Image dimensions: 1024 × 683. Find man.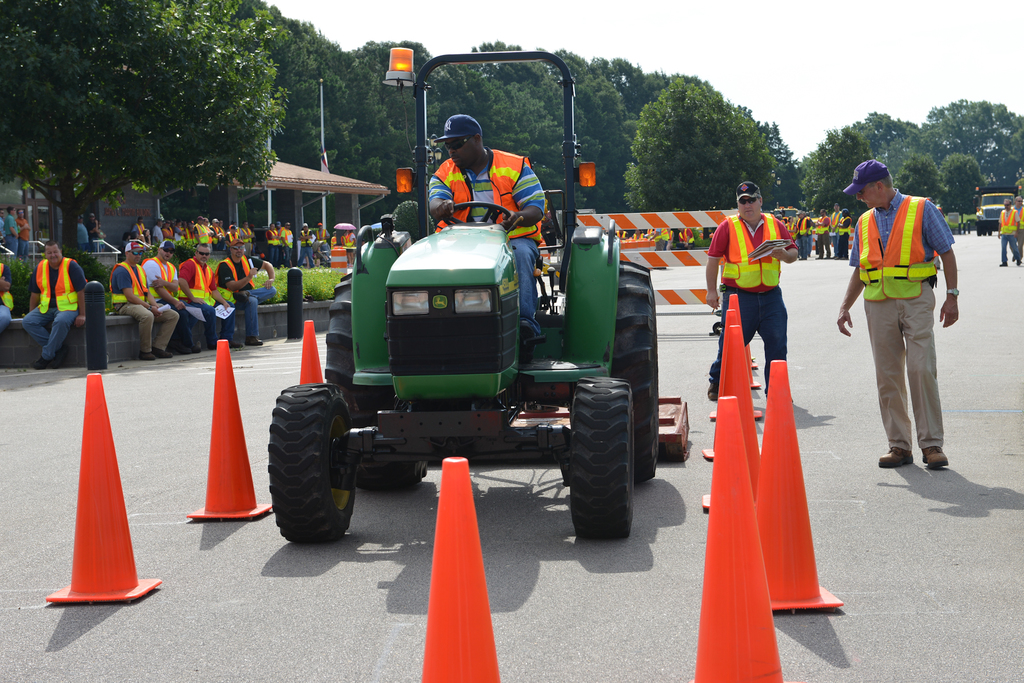
bbox=(425, 111, 548, 346).
